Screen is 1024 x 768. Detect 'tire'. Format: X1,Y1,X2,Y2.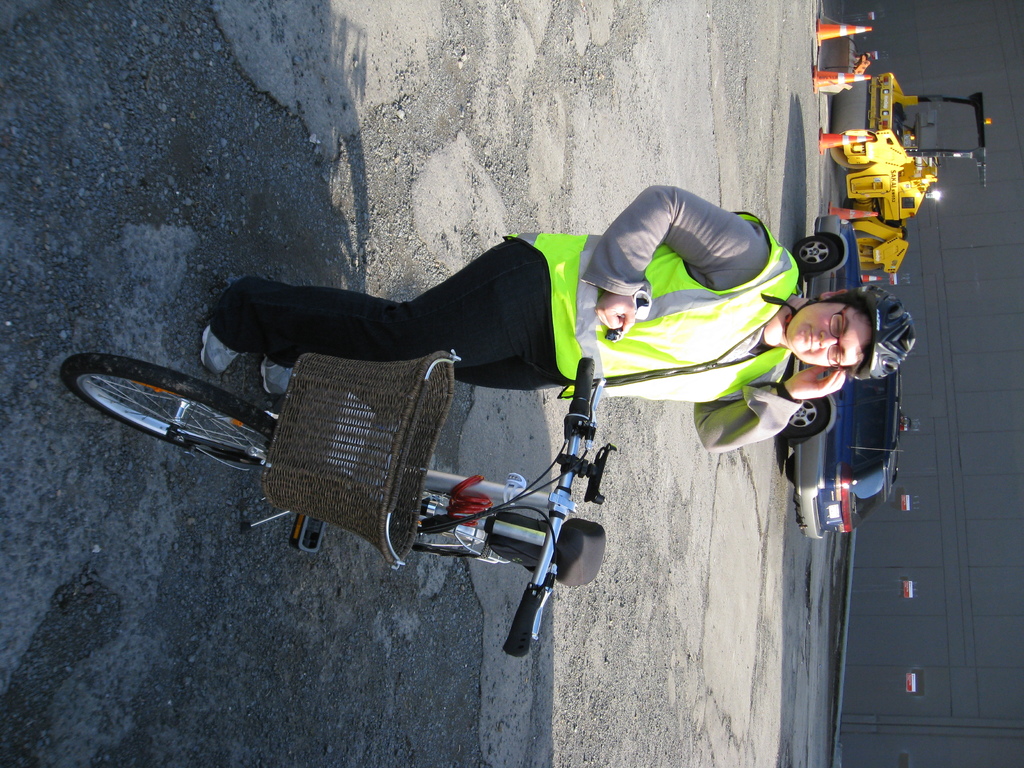
782,398,824,429.
